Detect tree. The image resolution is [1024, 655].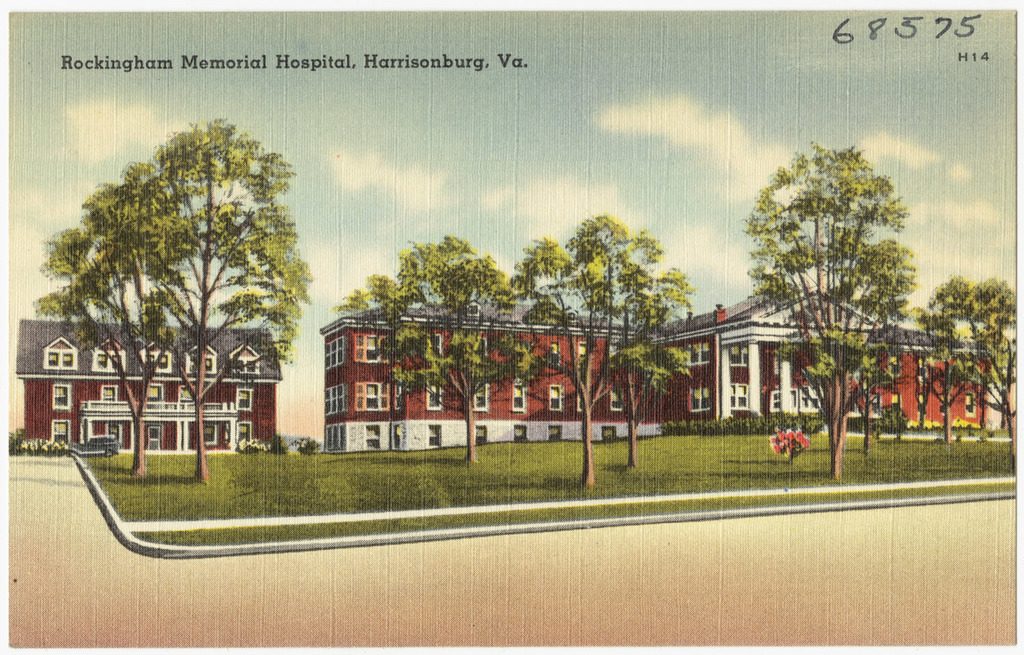
bbox(969, 270, 1021, 465).
